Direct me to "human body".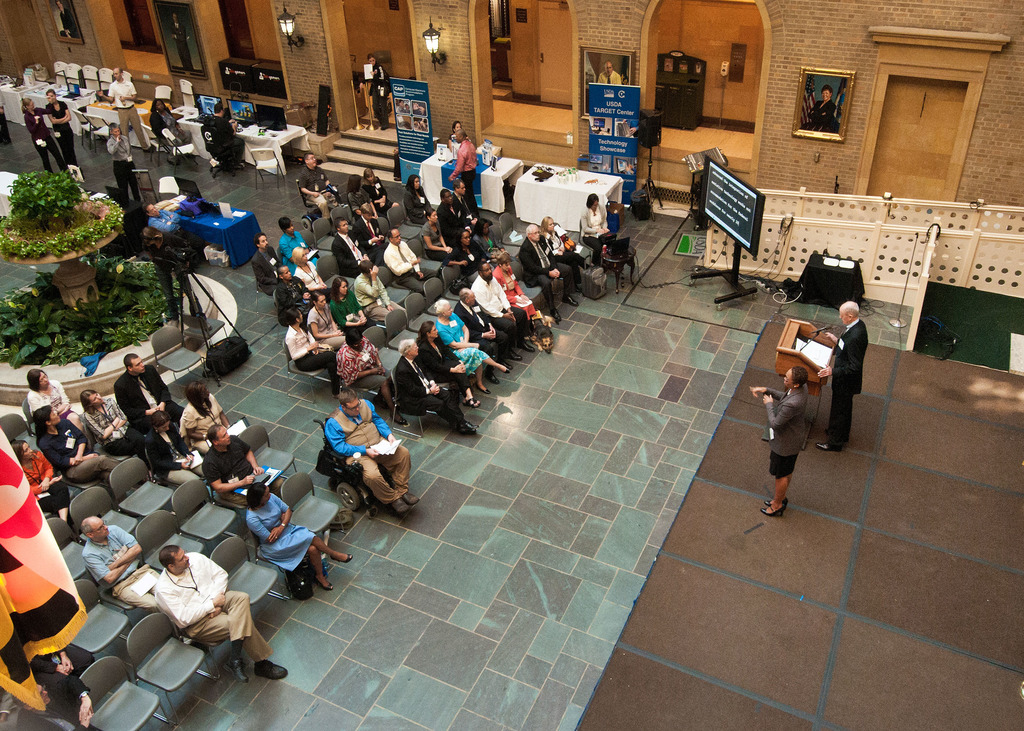
Direction: box(176, 379, 230, 463).
